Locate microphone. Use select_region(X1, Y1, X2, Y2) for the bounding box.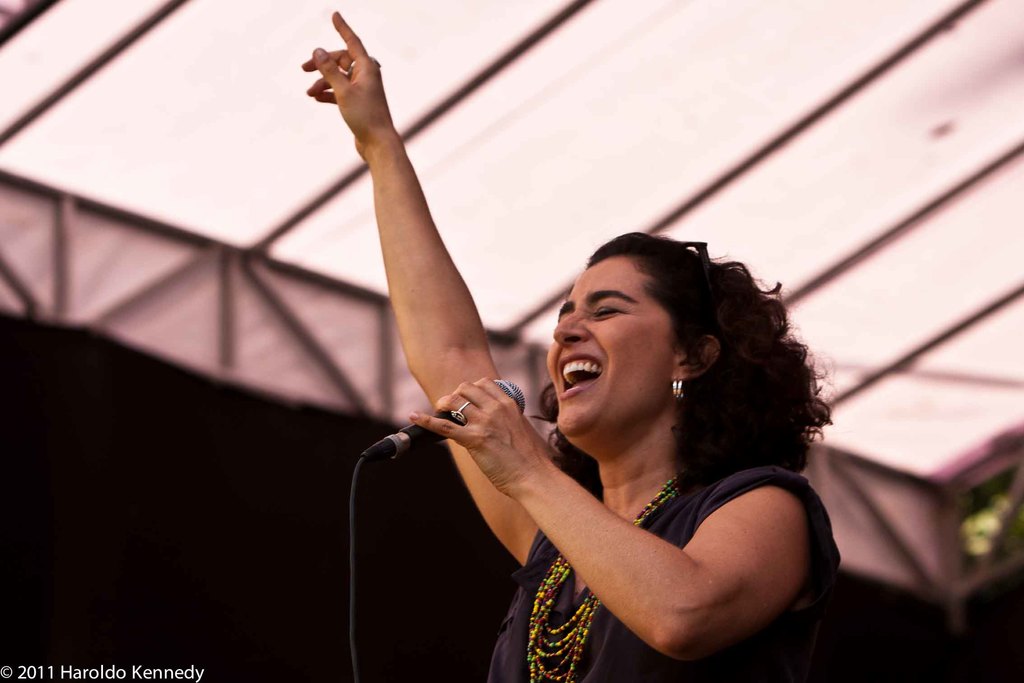
select_region(350, 371, 532, 479).
